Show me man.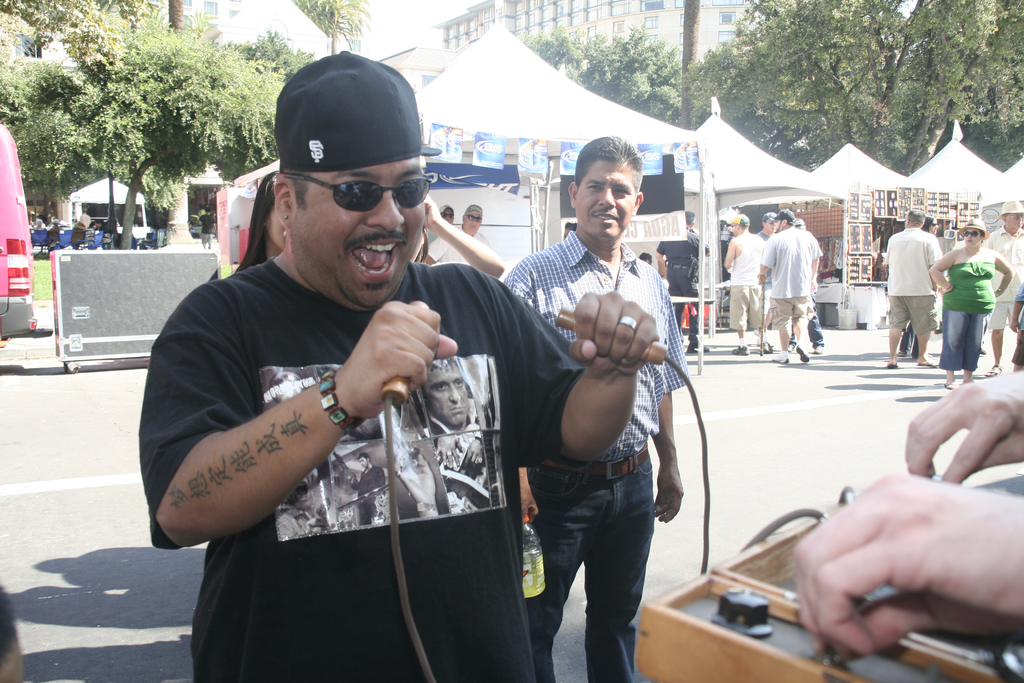
man is here: 414:354:474:434.
